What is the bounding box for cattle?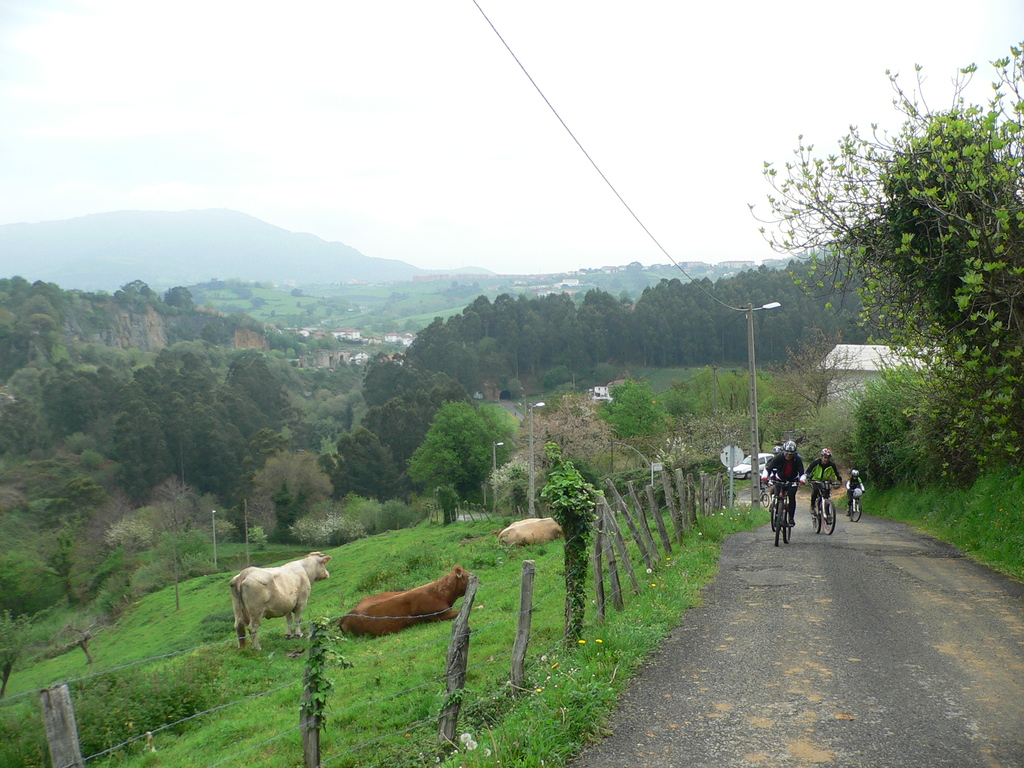
Rect(497, 518, 567, 550).
